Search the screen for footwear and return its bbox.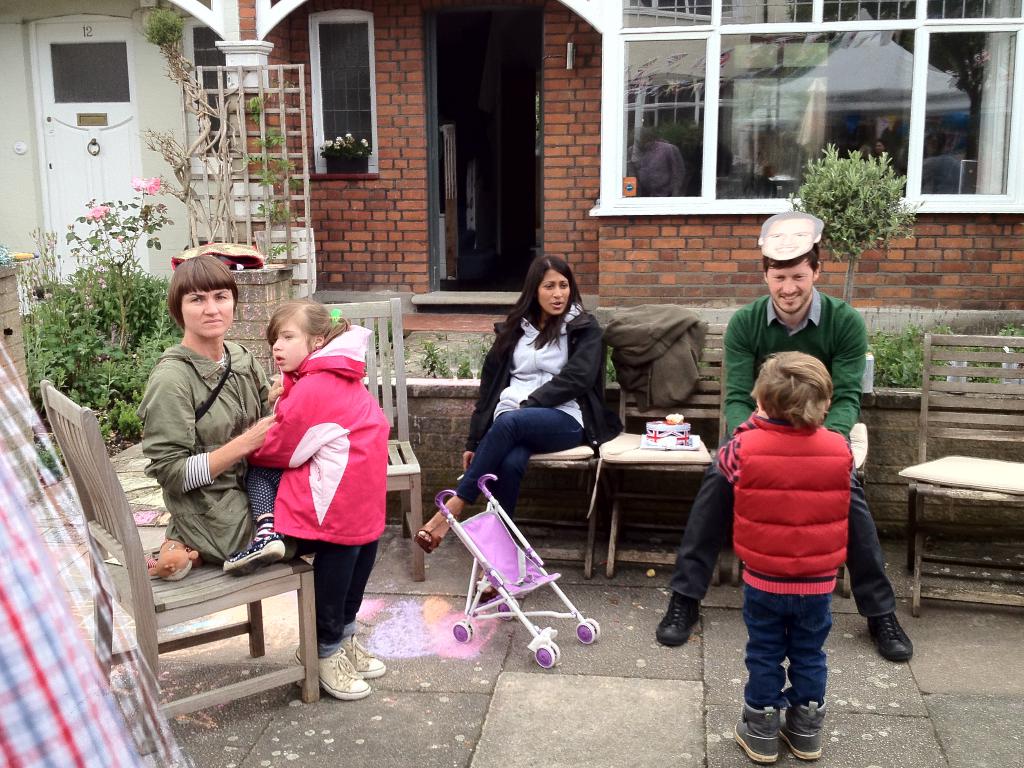
Found: bbox=[296, 646, 371, 700].
